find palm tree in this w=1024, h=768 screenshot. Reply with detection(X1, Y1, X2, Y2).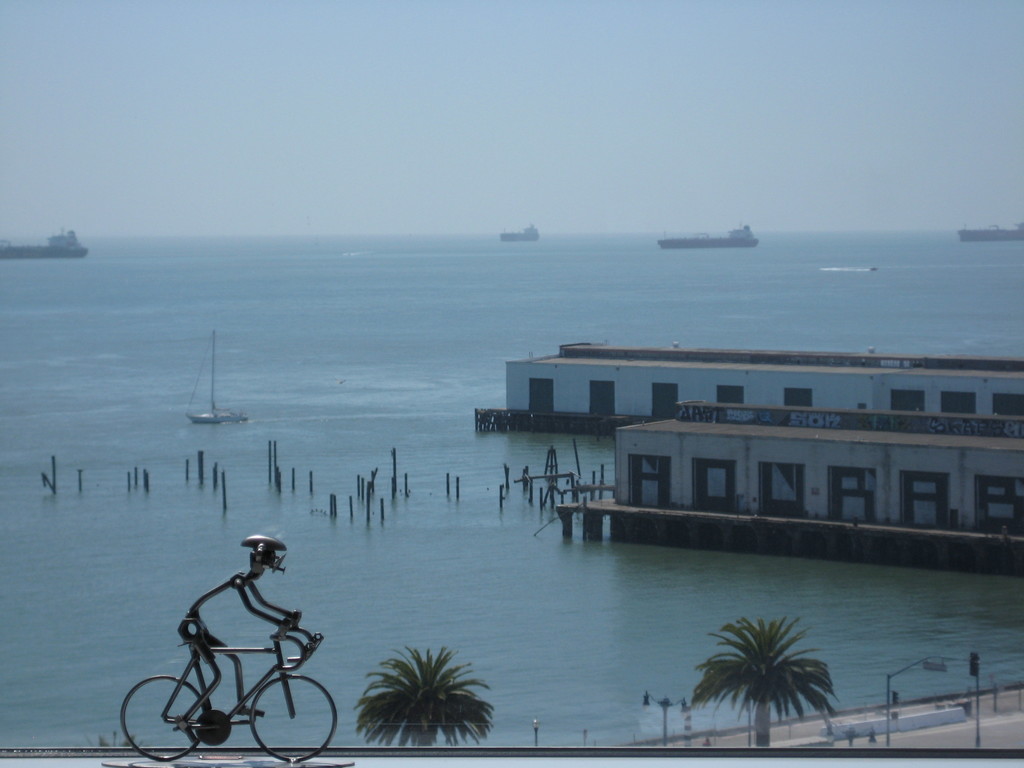
detection(354, 660, 499, 751).
